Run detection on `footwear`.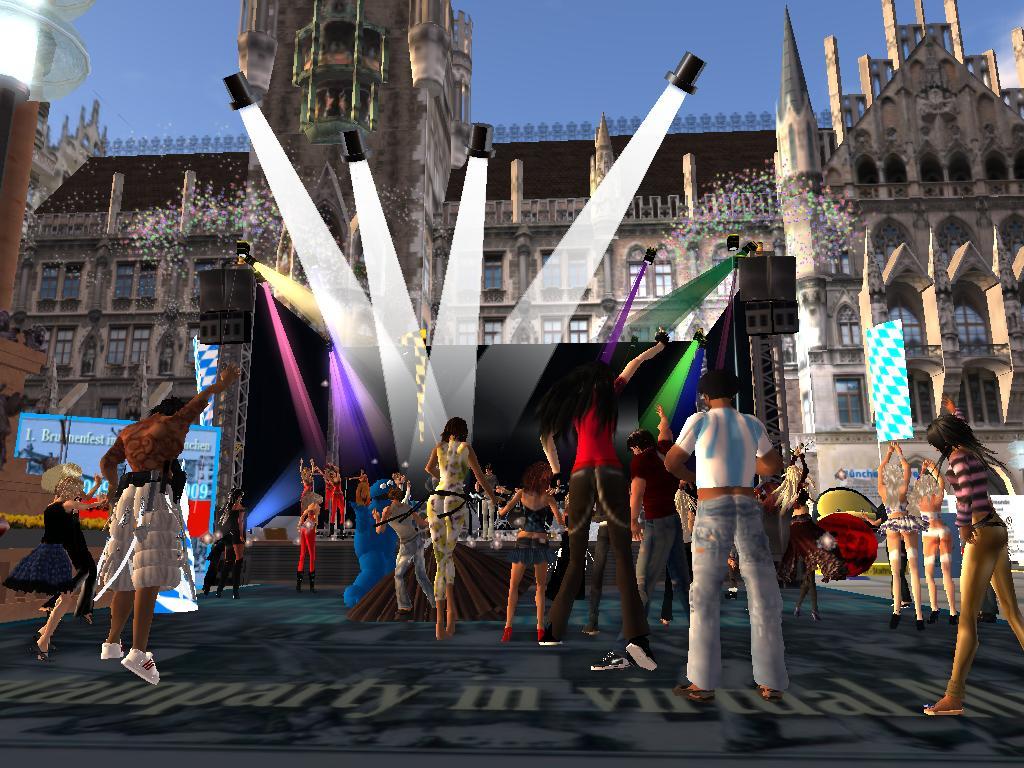
Result: (809,608,822,620).
